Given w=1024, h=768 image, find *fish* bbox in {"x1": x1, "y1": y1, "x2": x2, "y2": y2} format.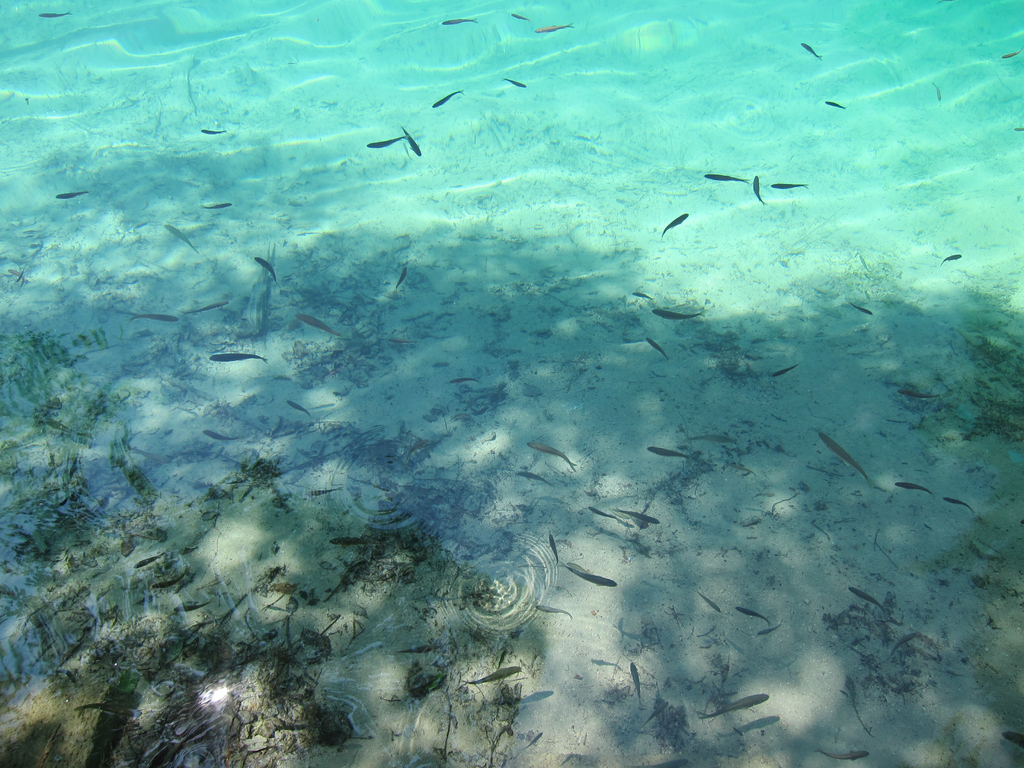
{"x1": 854, "y1": 301, "x2": 872, "y2": 314}.
